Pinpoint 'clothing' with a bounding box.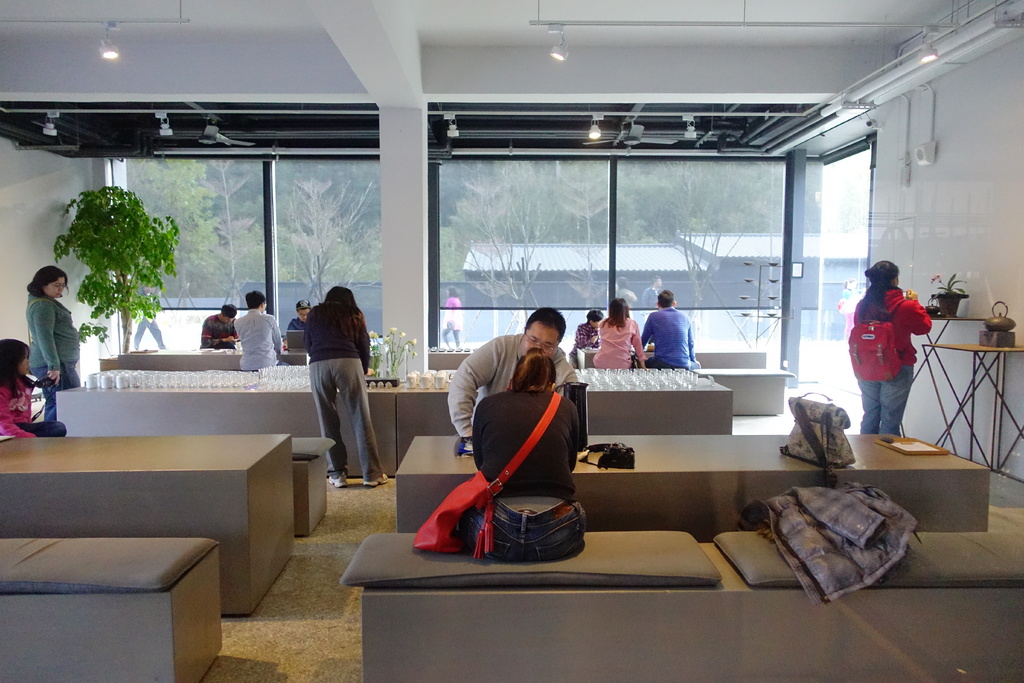
[640,308,700,371].
